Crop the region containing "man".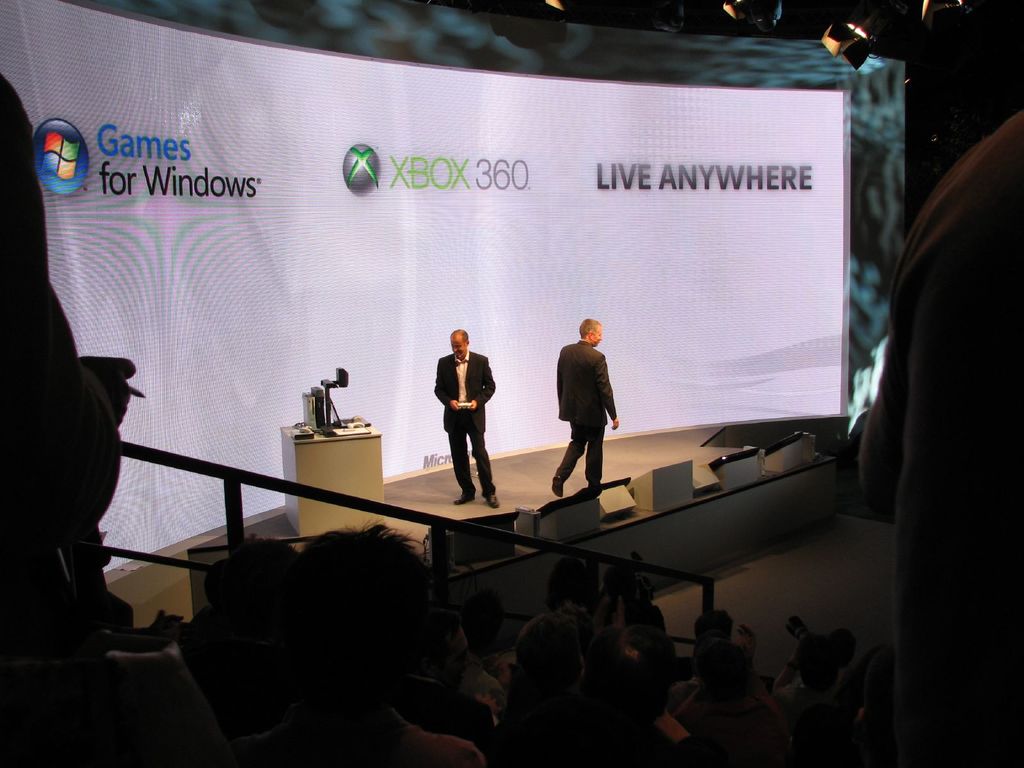
Crop region: box=[435, 325, 500, 509].
